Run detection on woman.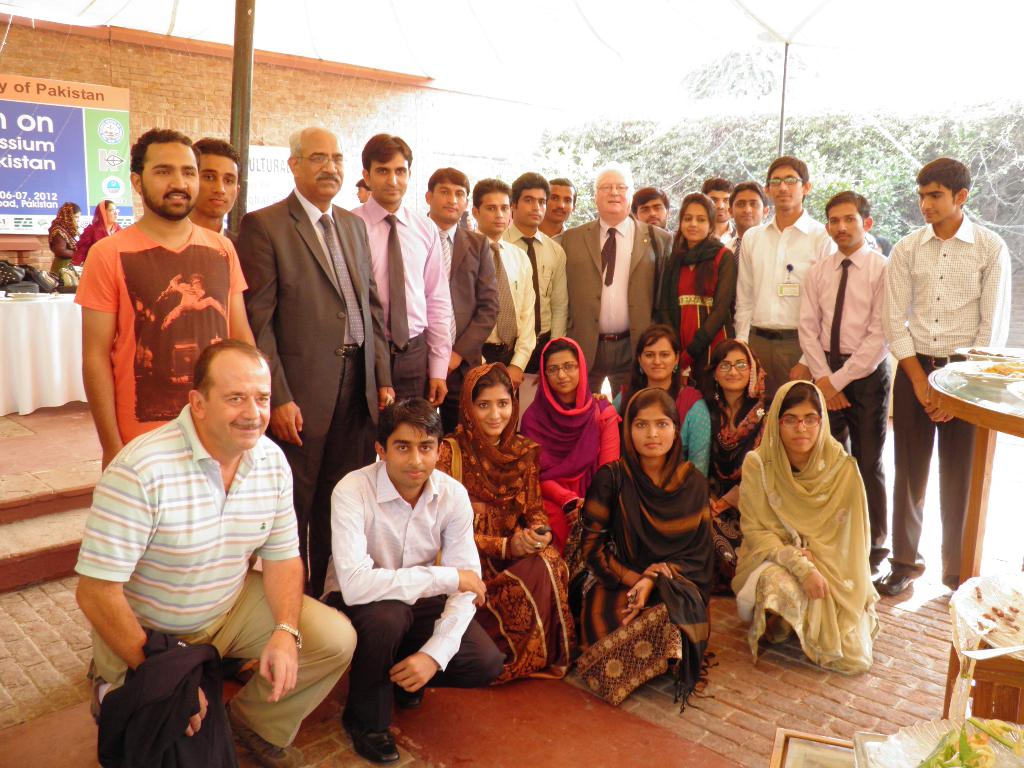
Result: box(430, 362, 583, 691).
